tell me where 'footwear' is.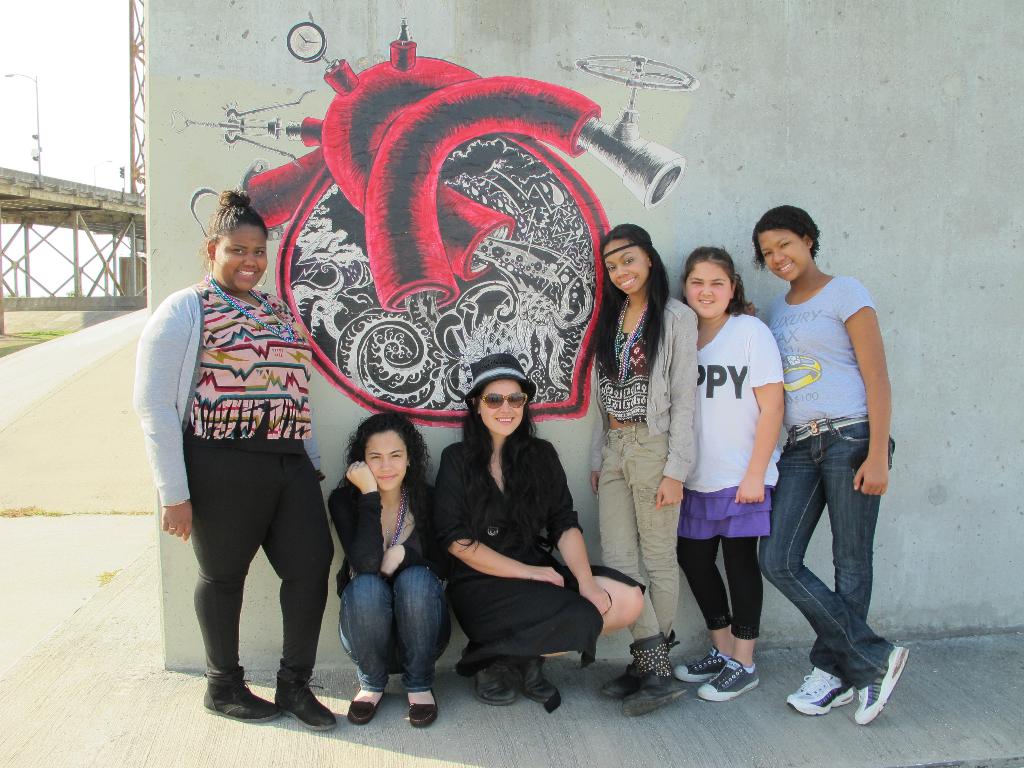
'footwear' is at l=274, t=677, r=337, b=730.
